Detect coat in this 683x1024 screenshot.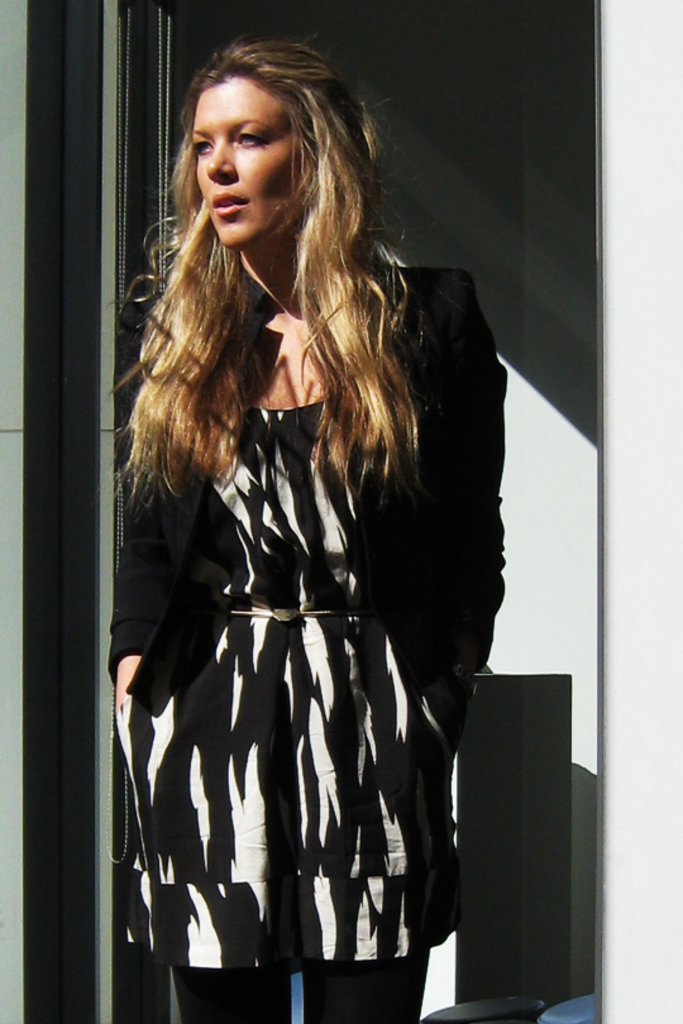
Detection: box(95, 250, 510, 719).
